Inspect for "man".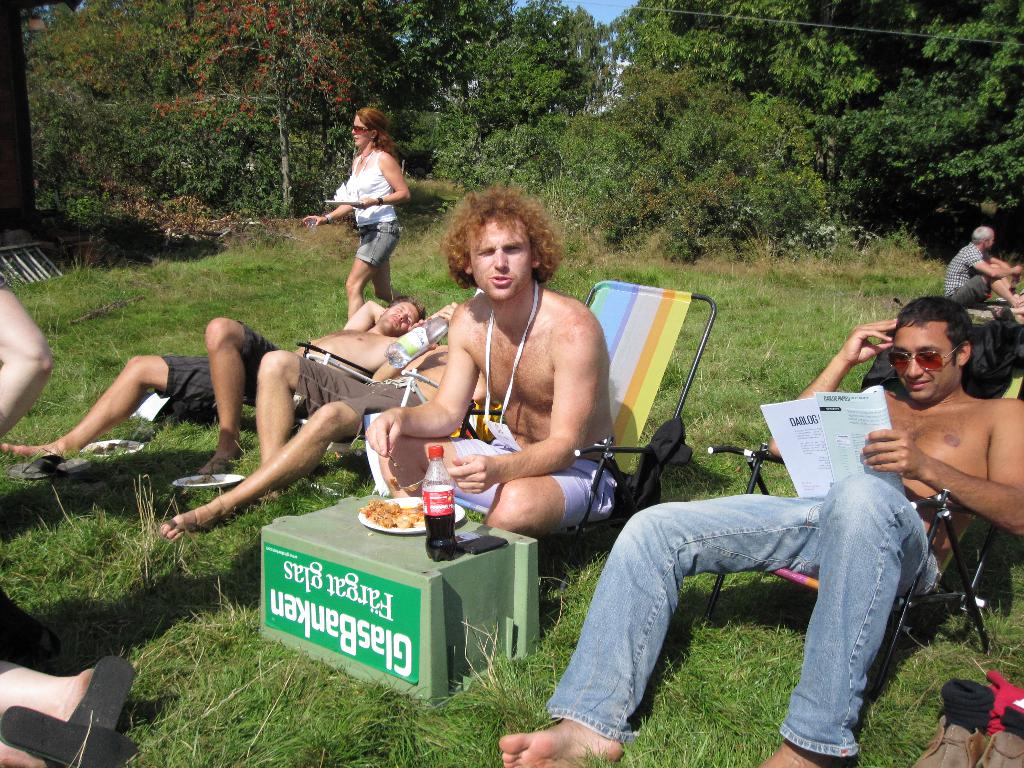
Inspection: box=[941, 227, 1023, 311].
